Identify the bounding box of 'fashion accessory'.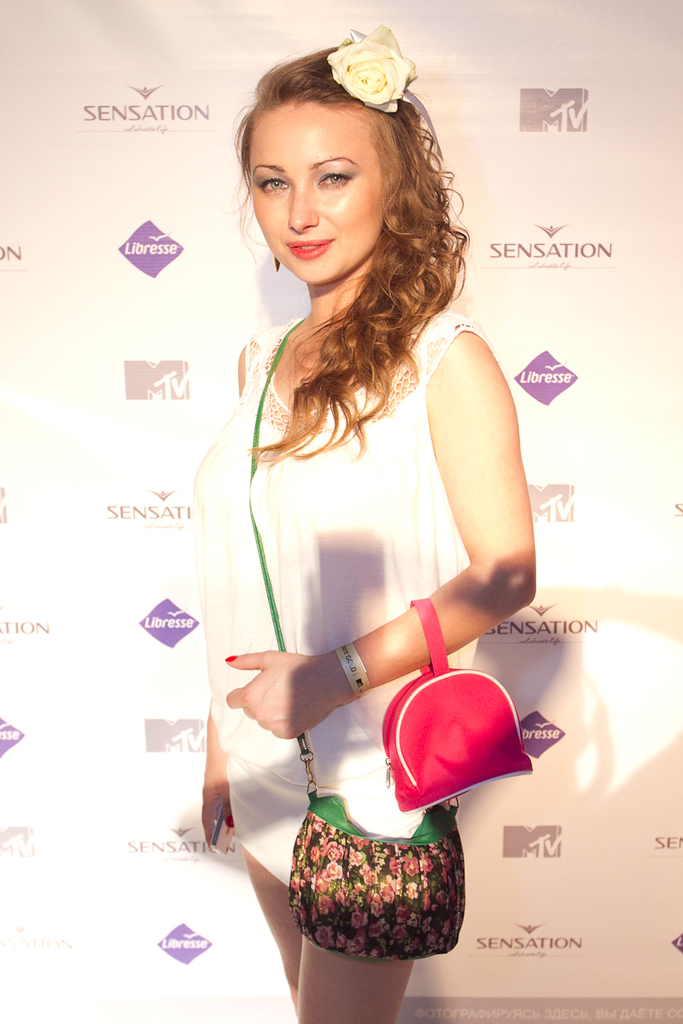
380:600:539:808.
